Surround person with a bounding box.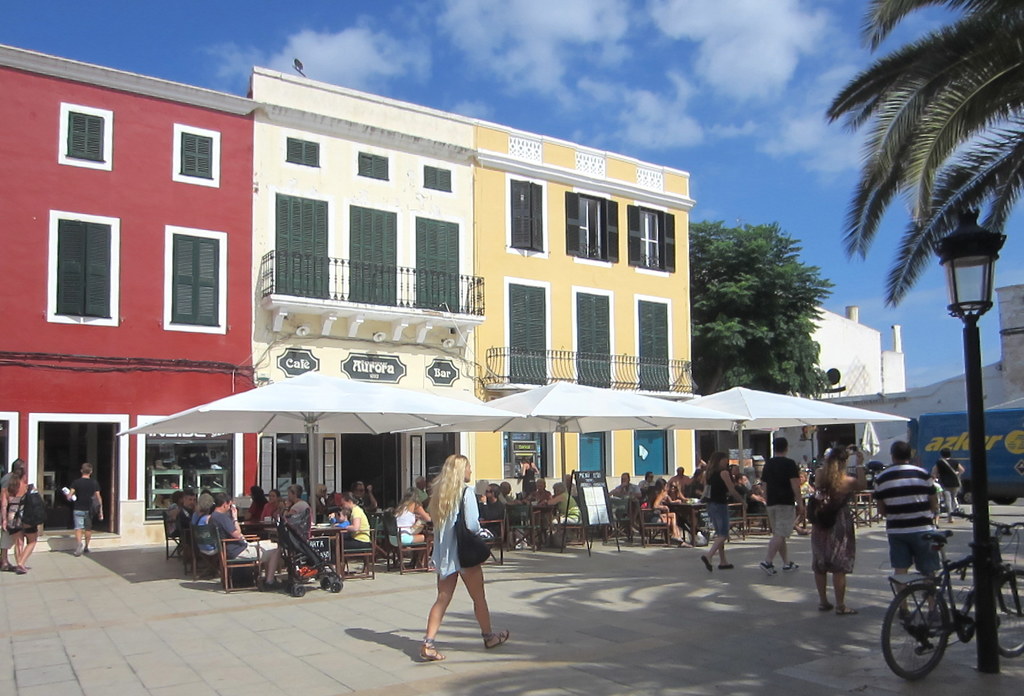
770:436:812:571.
